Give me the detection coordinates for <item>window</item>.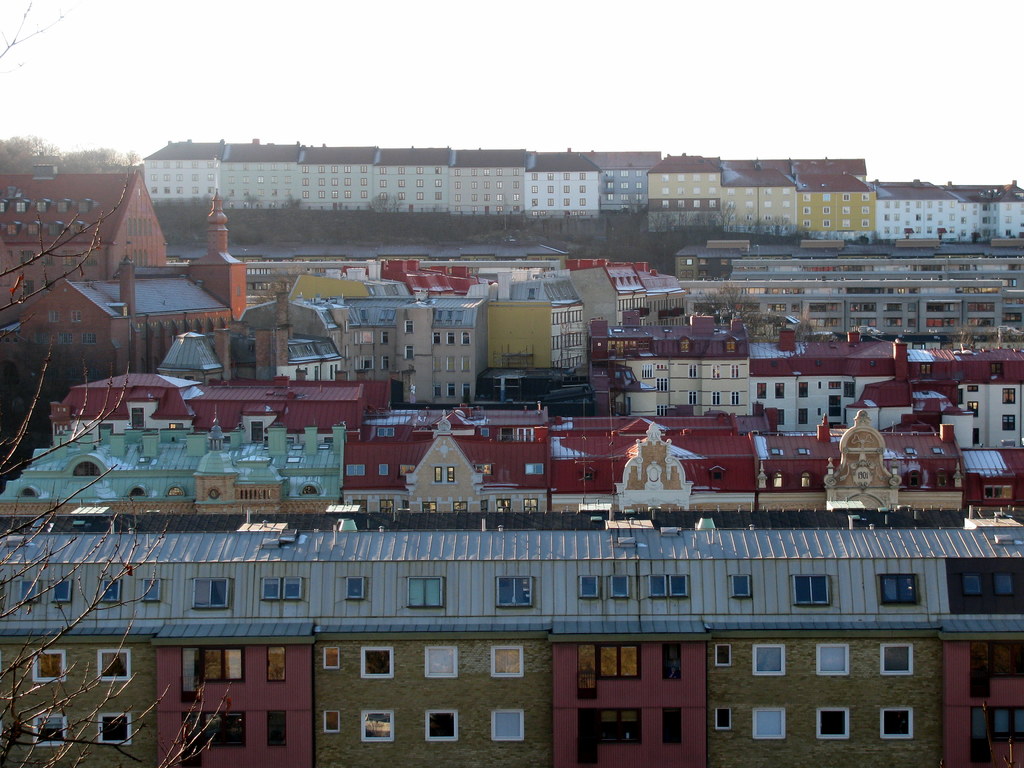
(377, 426, 390, 438).
